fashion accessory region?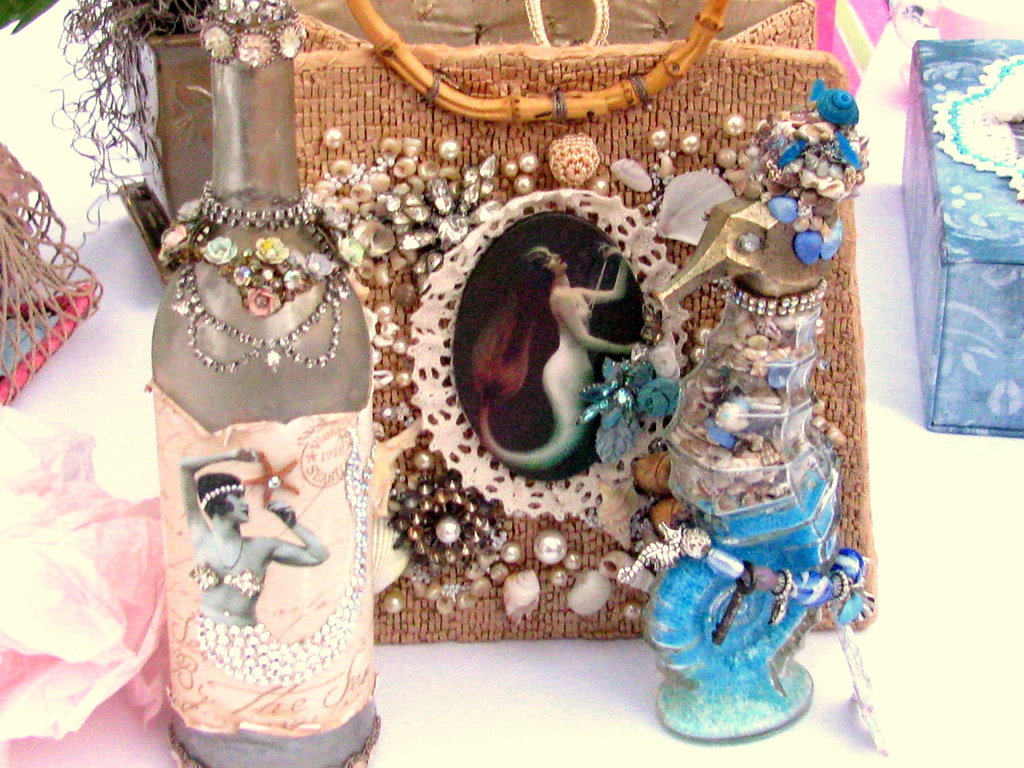
[left=202, top=482, right=243, bottom=504]
